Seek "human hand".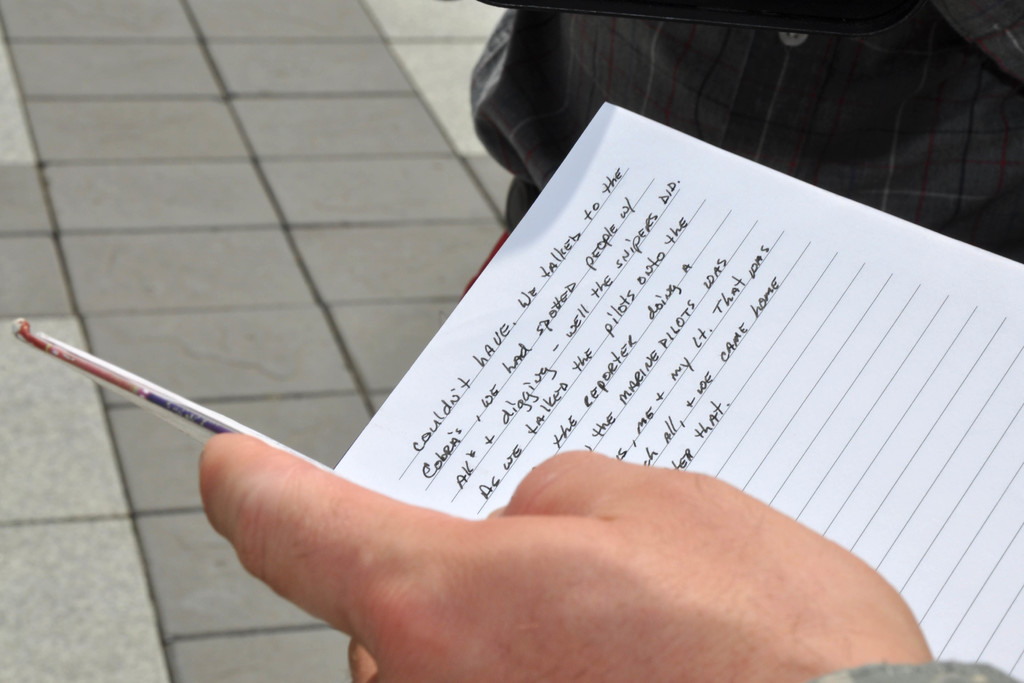
182 429 950 682.
